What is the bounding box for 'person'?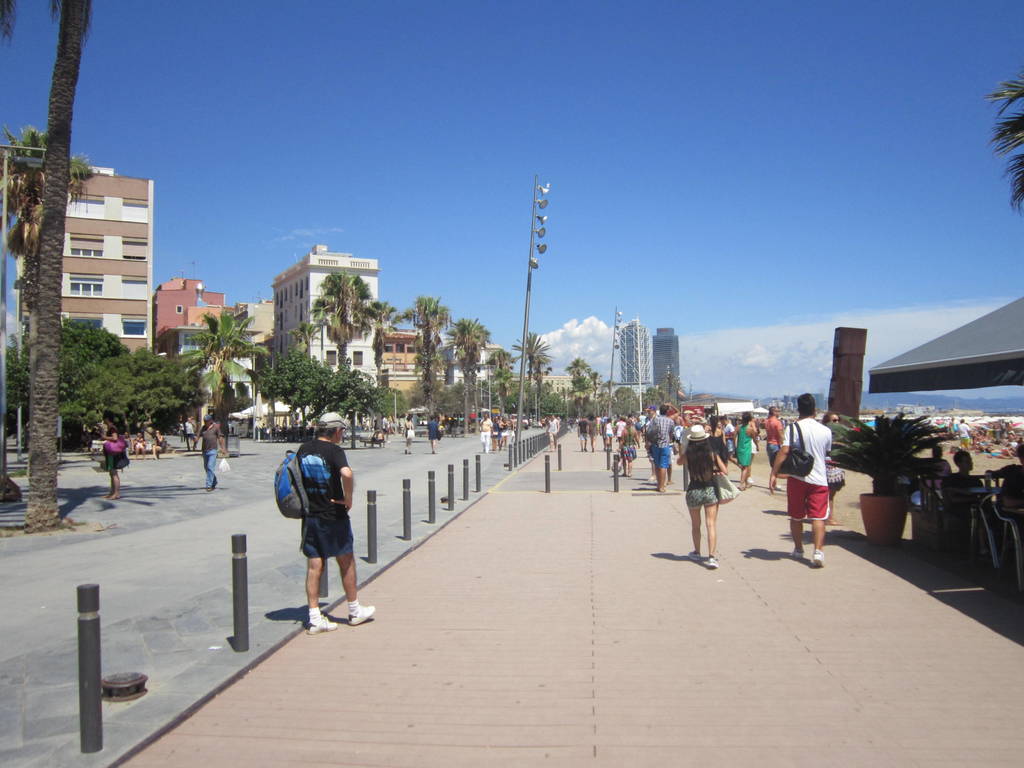
<bbox>176, 422, 186, 444</bbox>.
